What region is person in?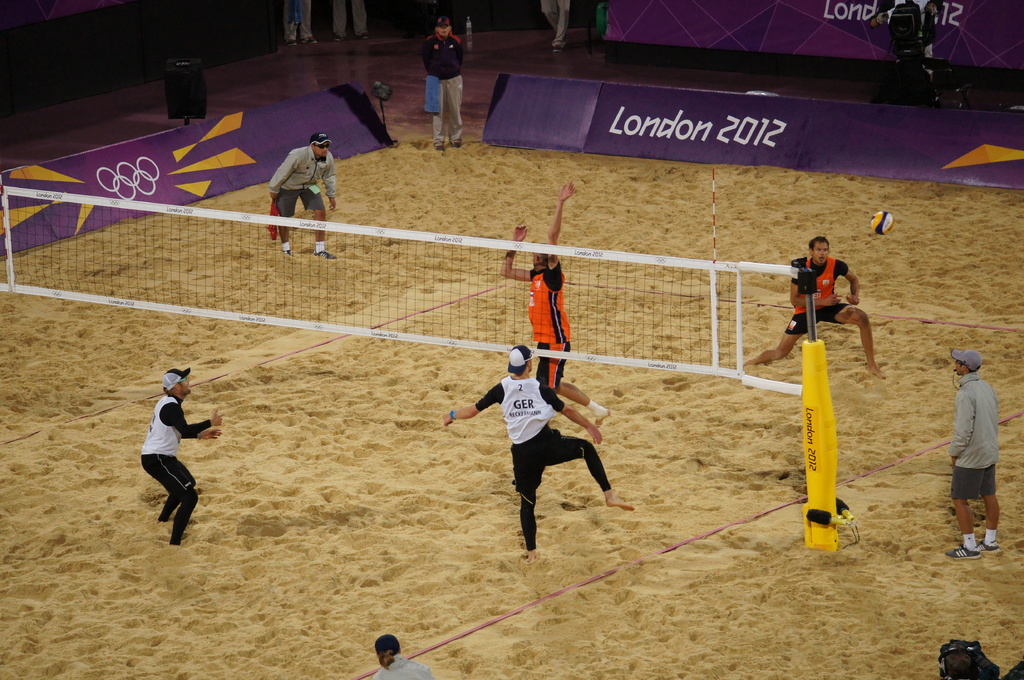
[132, 360, 205, 553].
